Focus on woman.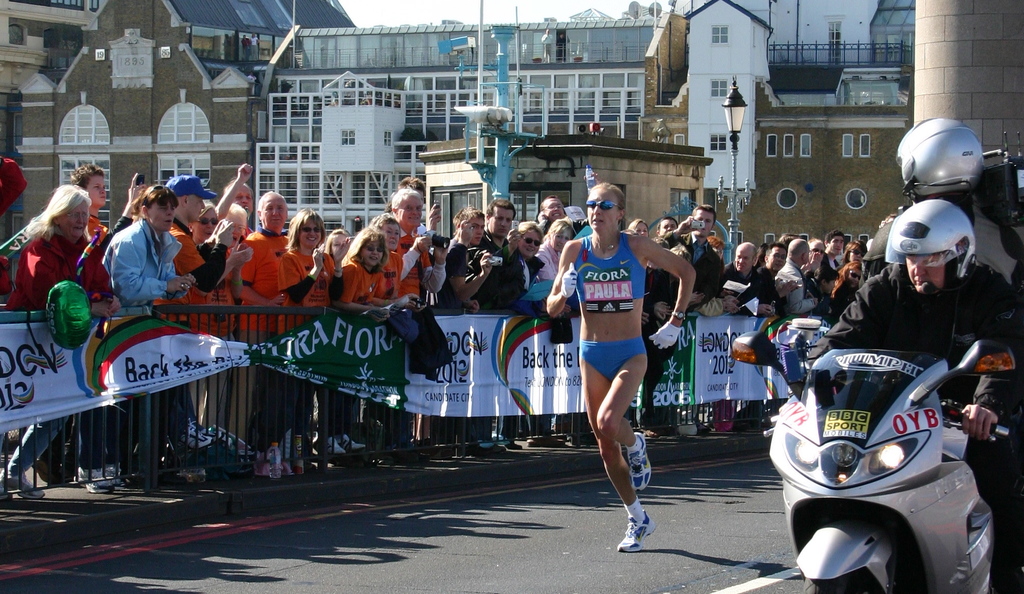
Focused at 187, 197, 220, 247.
